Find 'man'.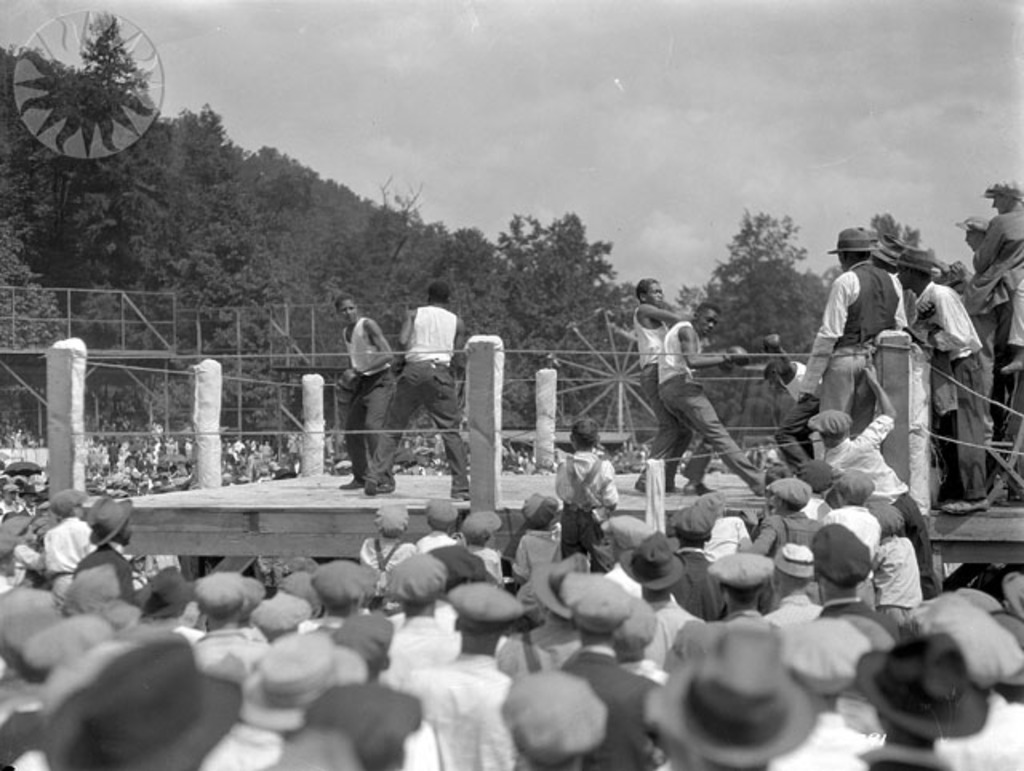
locate(810, 360, 936, 600).
